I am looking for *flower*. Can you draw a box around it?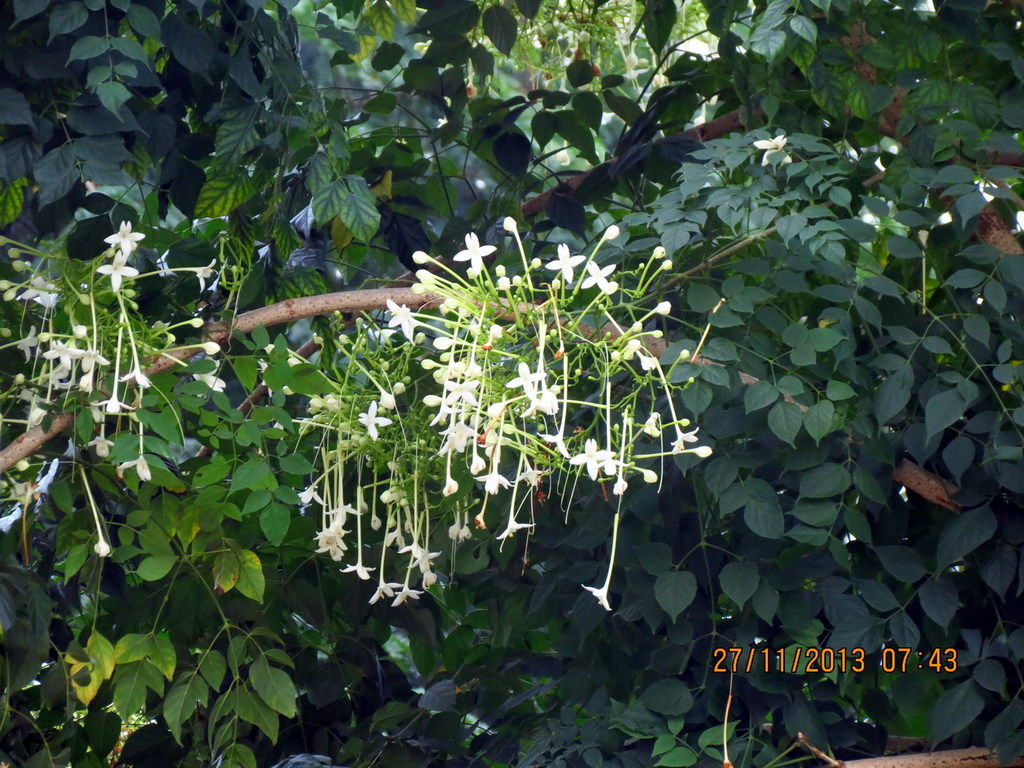
Sure, the bounding box is box(748, 129, 796, 170).
